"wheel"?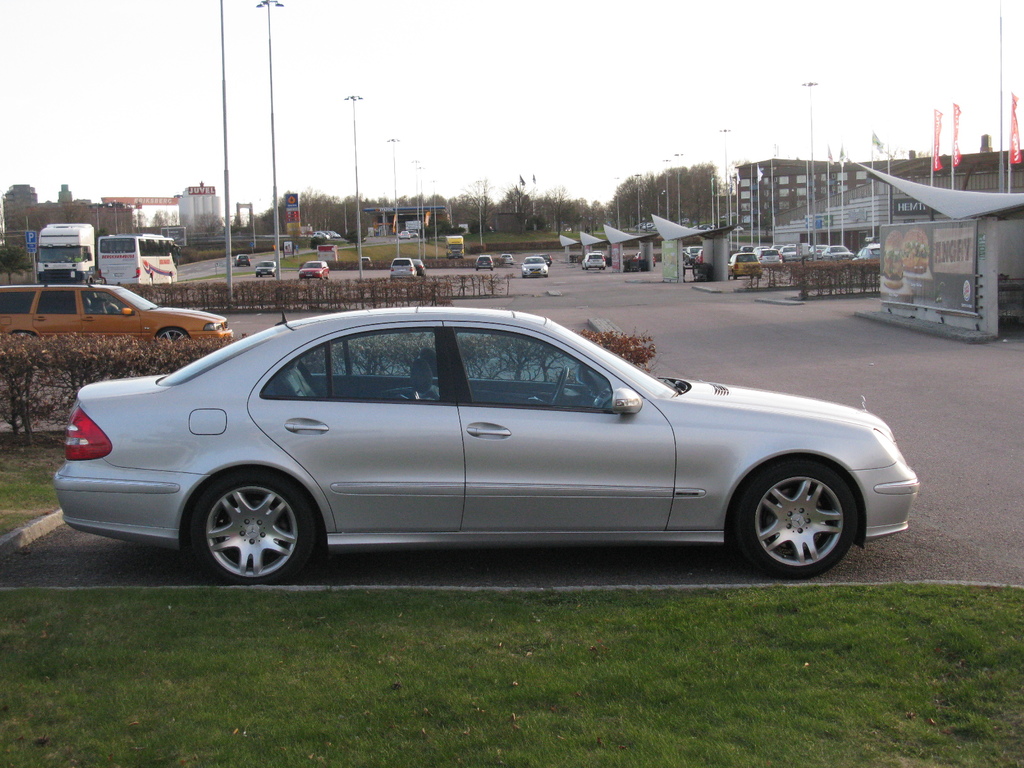
758, 273, 763, 278
